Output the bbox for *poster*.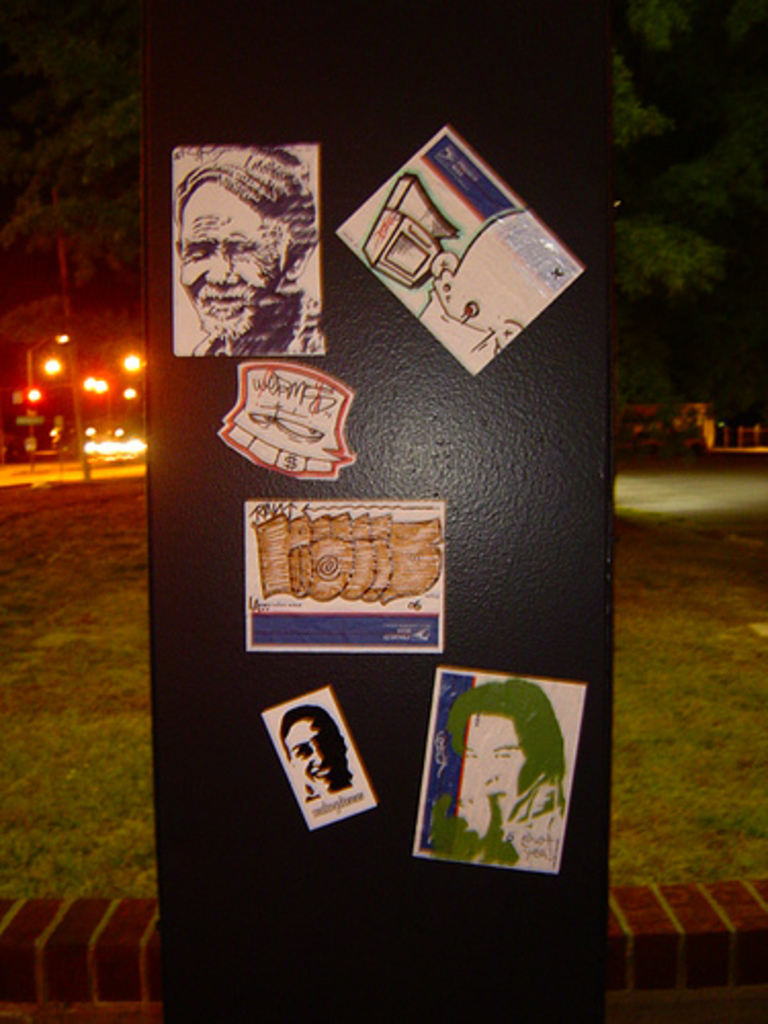
box=[254, 680, 385, 834].
